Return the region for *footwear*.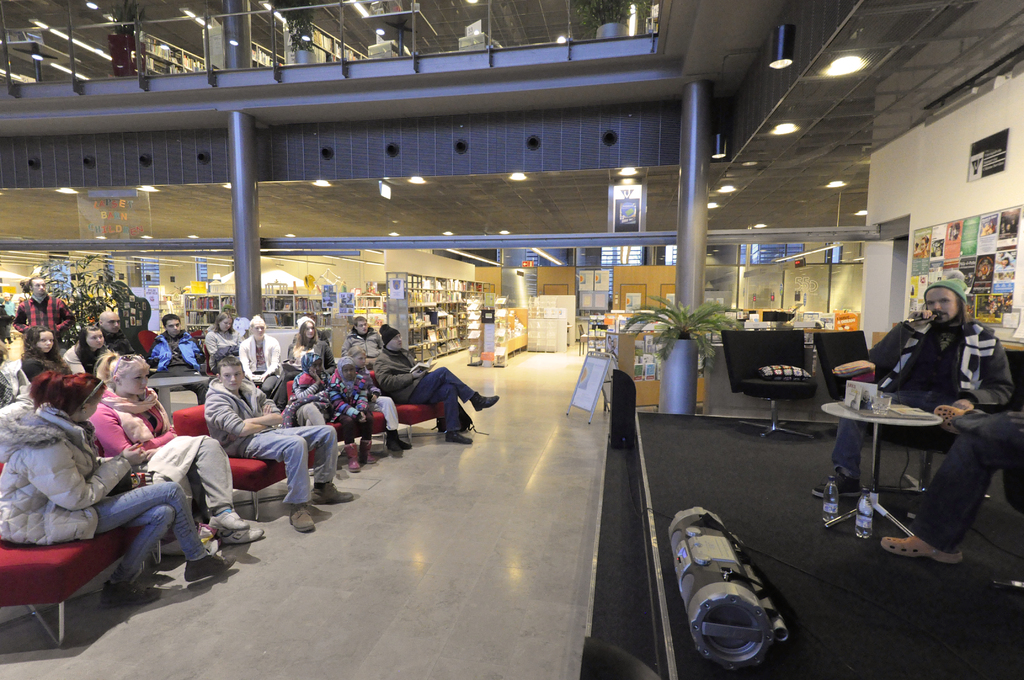
(left=812, top=473, right=860, bottom=501).
